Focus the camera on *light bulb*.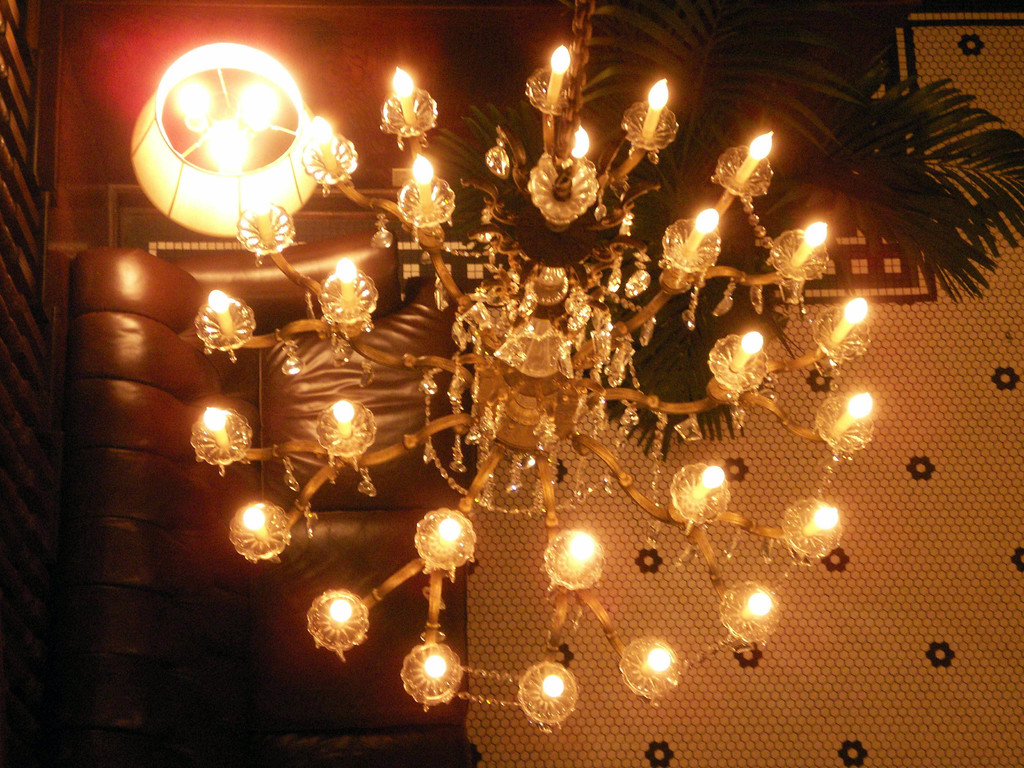
Focus region: <box>747,590,769,620</box>.
